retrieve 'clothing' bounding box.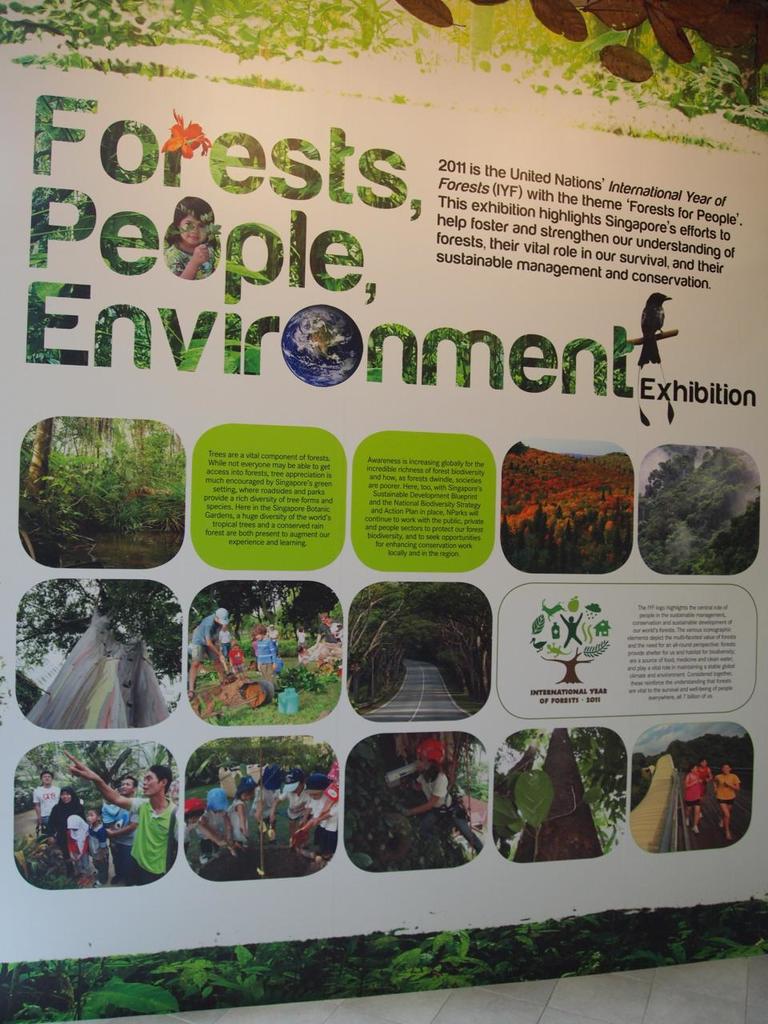
Bounding box: [86,818,109,857].
